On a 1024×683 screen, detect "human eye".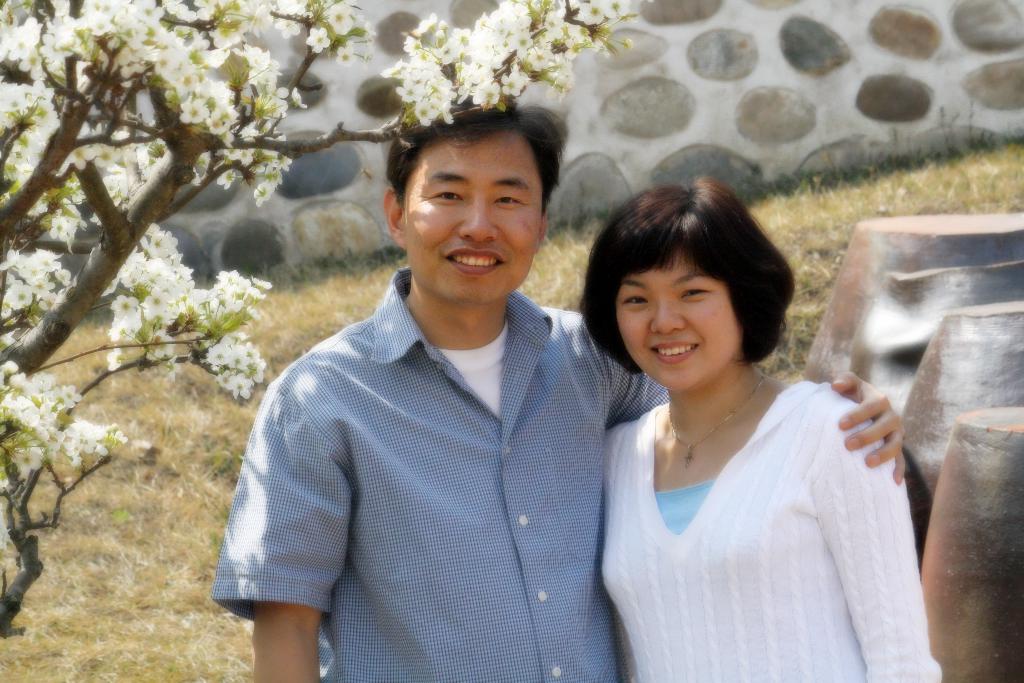
select_region(422, 186, 468, 206).
